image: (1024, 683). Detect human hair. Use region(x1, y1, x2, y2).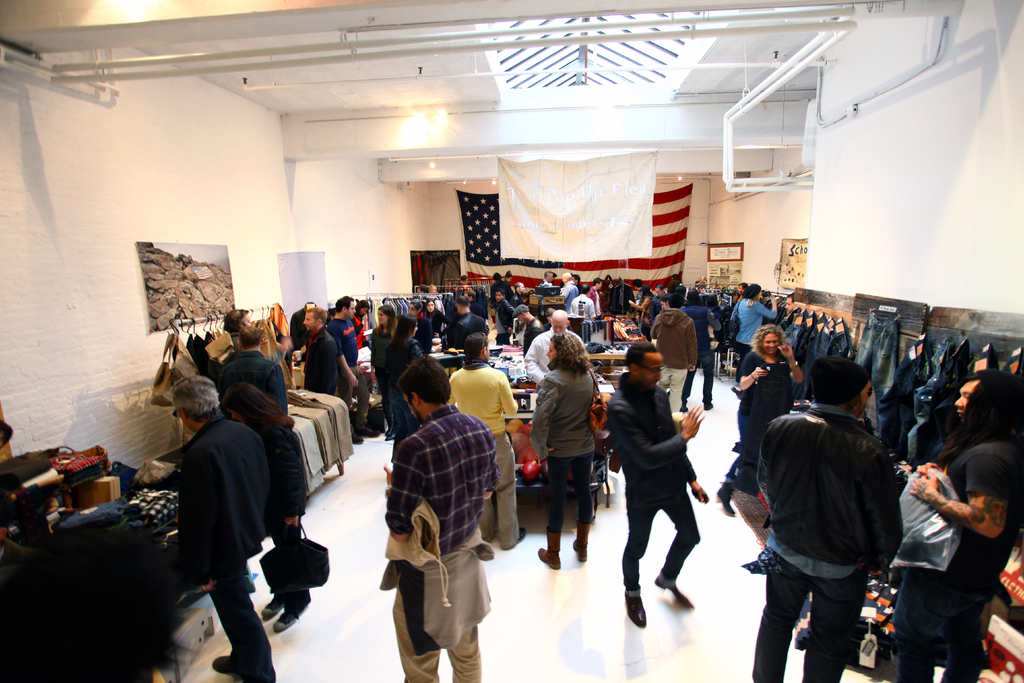
region(303, 301, 314, 311).
